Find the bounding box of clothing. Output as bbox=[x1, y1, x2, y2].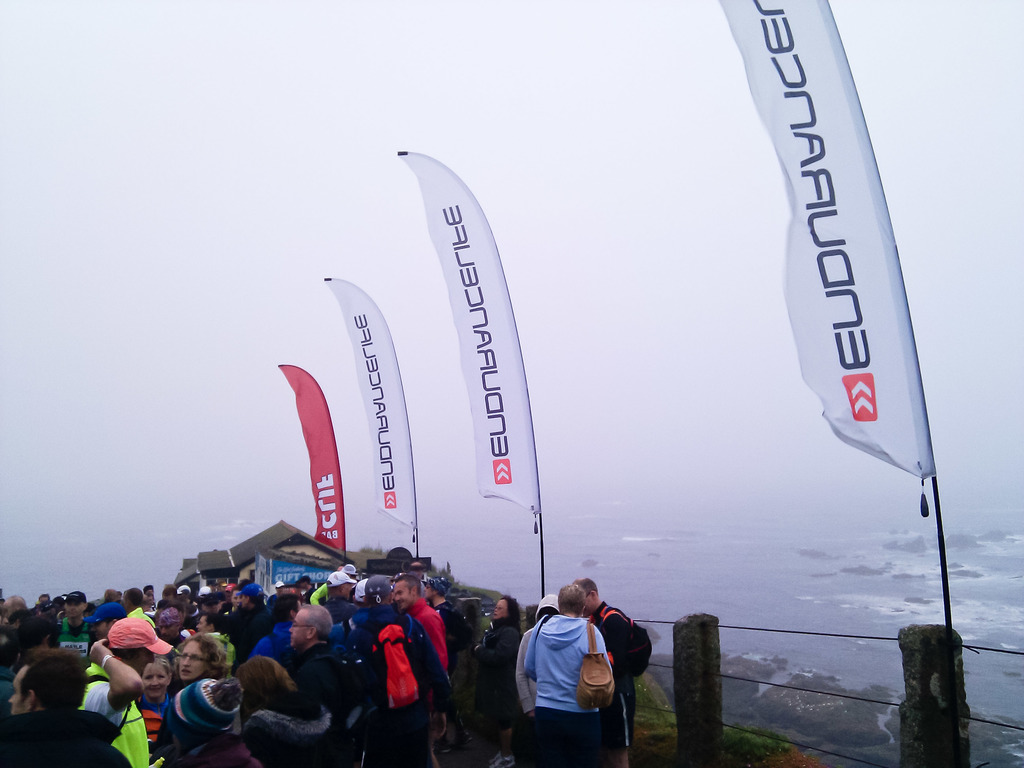
bbox=[0, 706, 132, 767].
